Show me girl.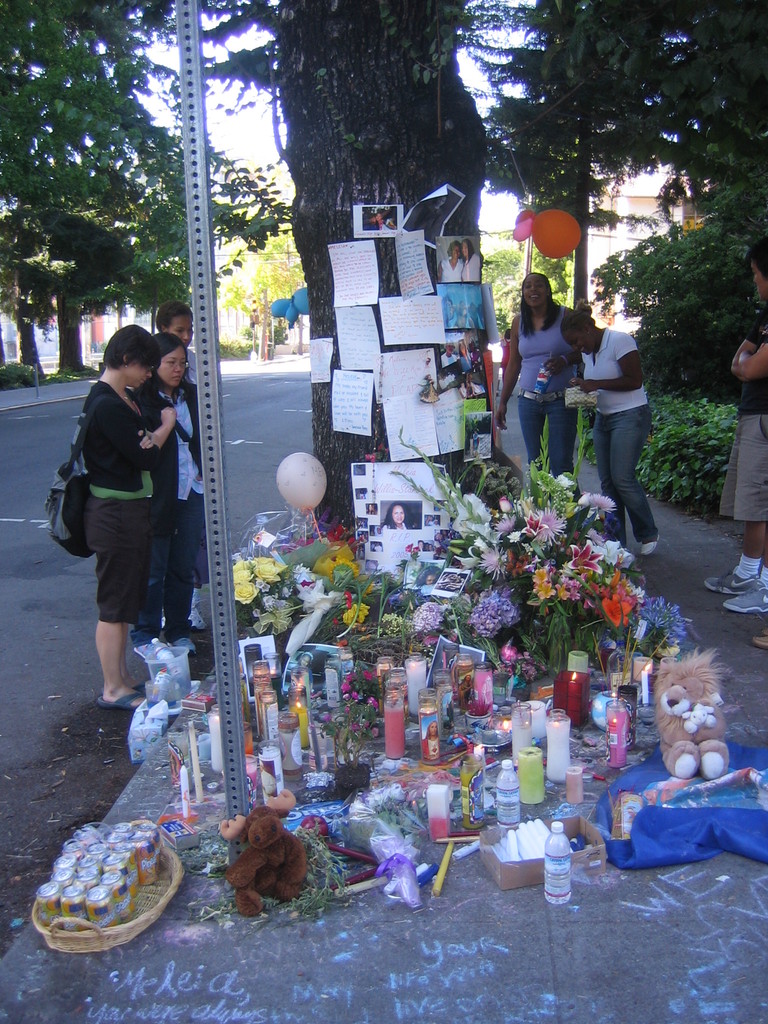
girl is here: bbox=[157, 307, 204, 468].
